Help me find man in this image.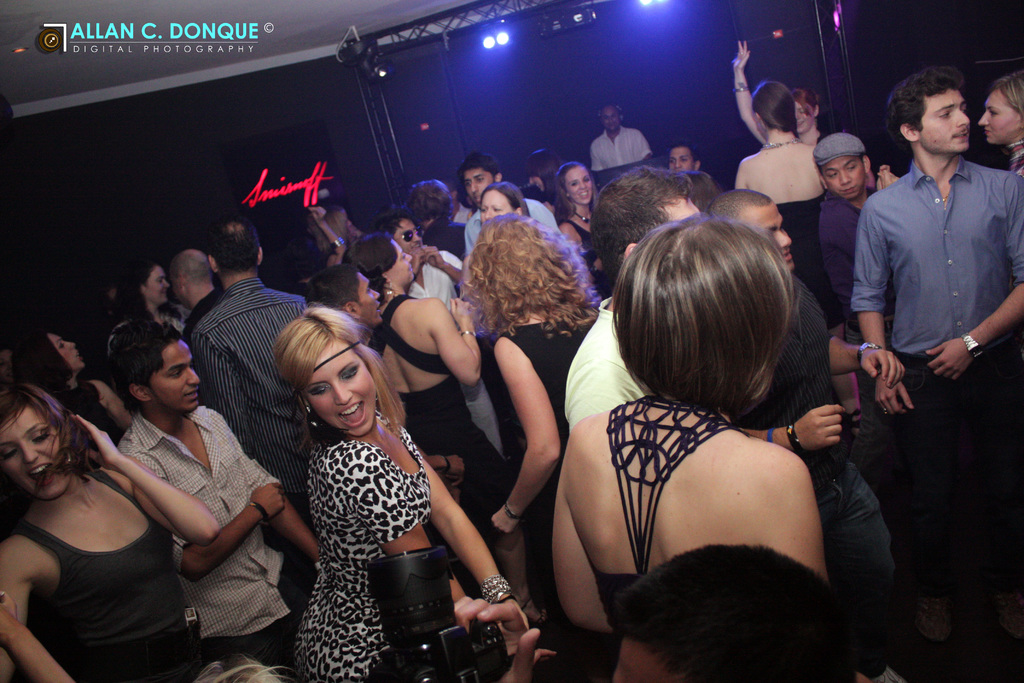
Found it: 708,186,909,682.
